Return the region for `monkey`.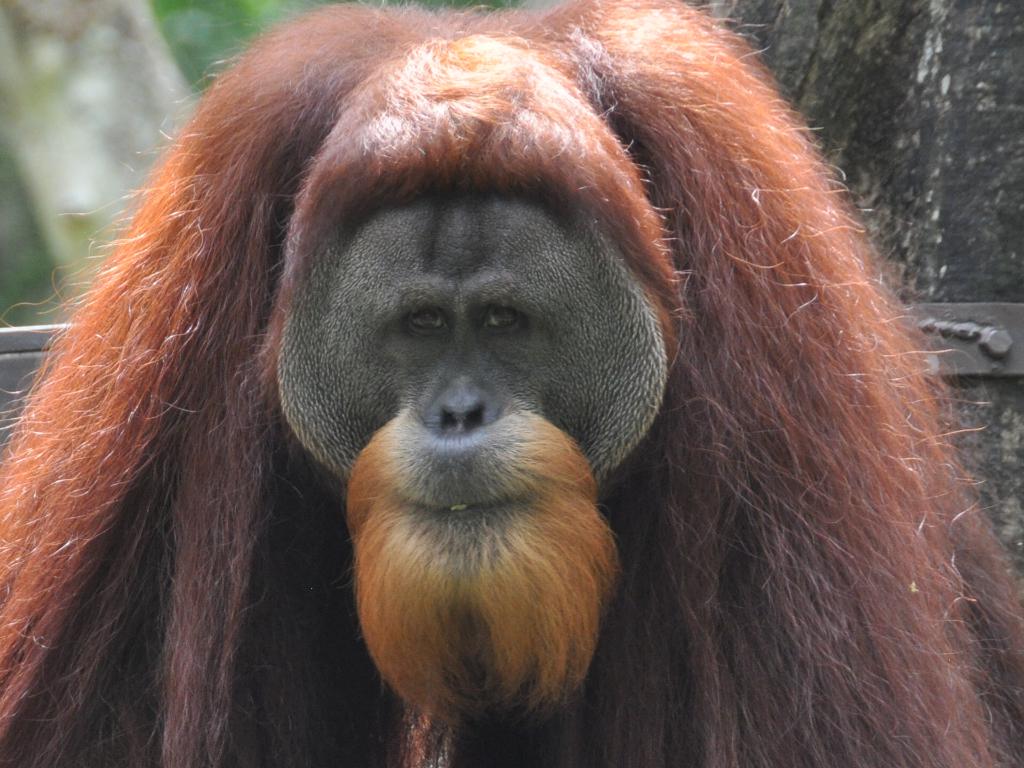
x1=0, y1=0, x2=1023, y2=767.
